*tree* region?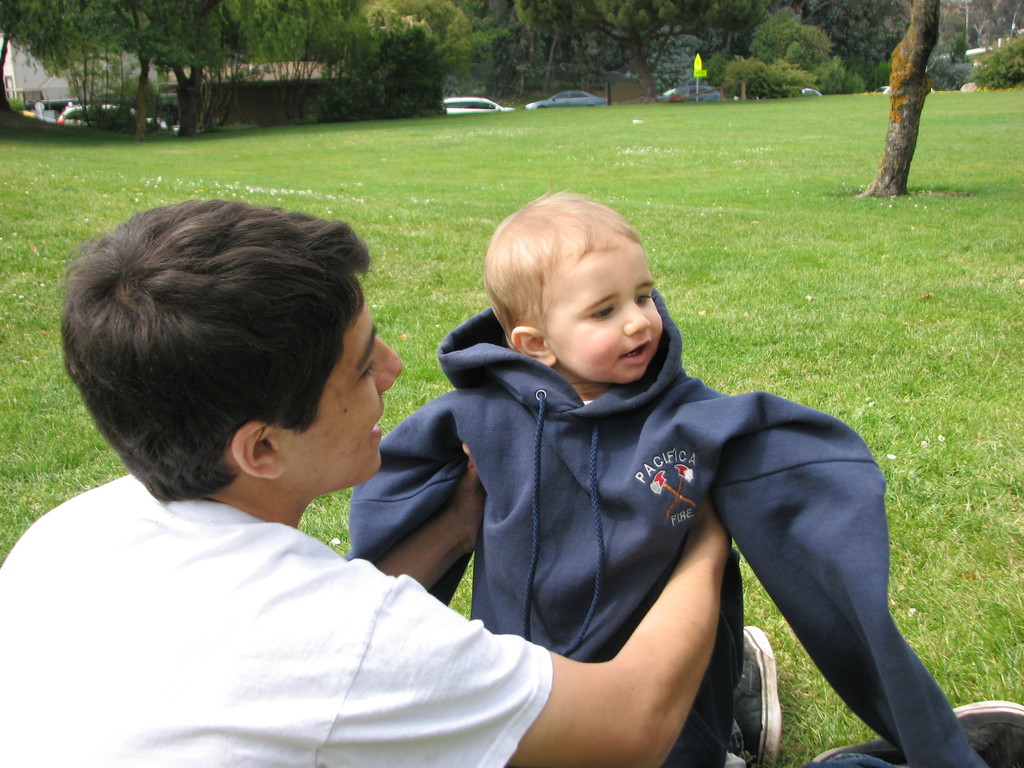
(left=0, top=0, right=129, bottom=126)
